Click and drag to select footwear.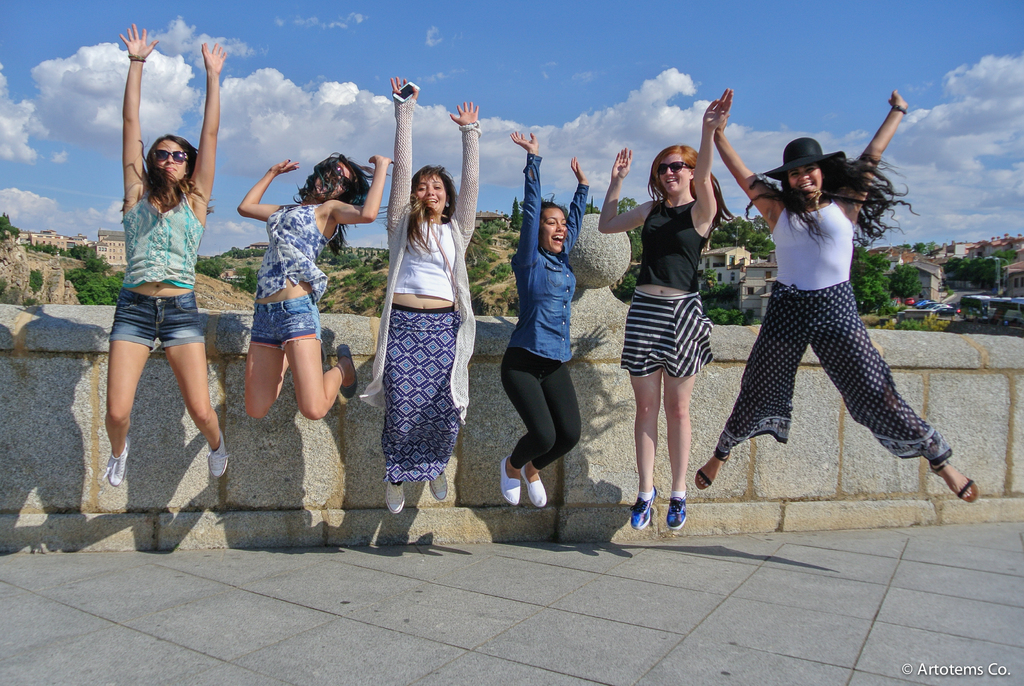
Selection: region(385, 481, 407, 516).
